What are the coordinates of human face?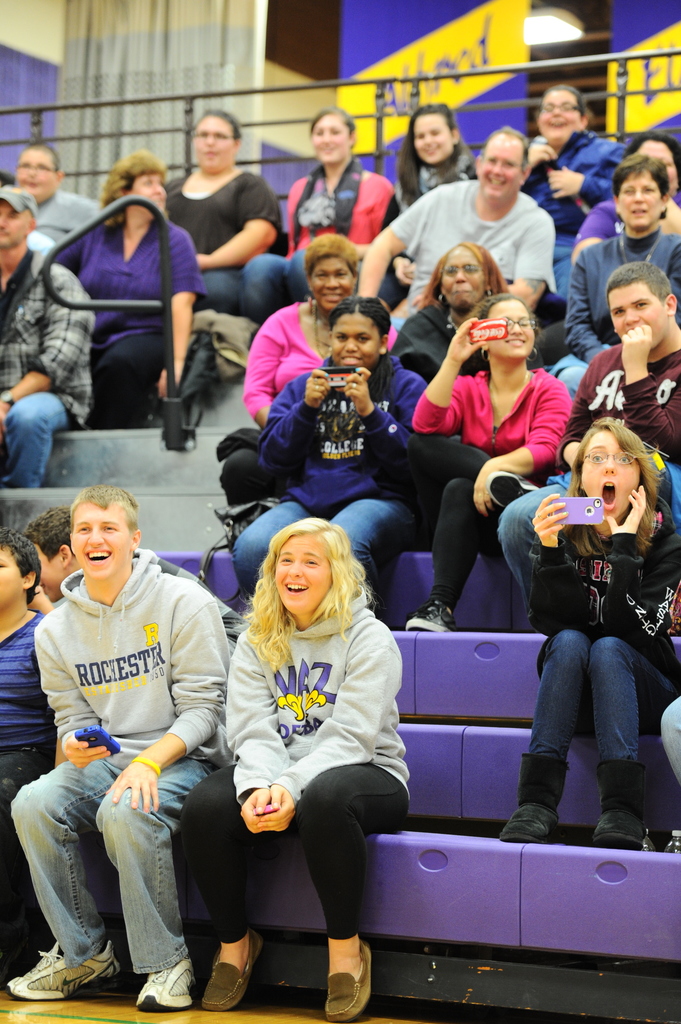
bbox=[632, 137, 677, 193].
